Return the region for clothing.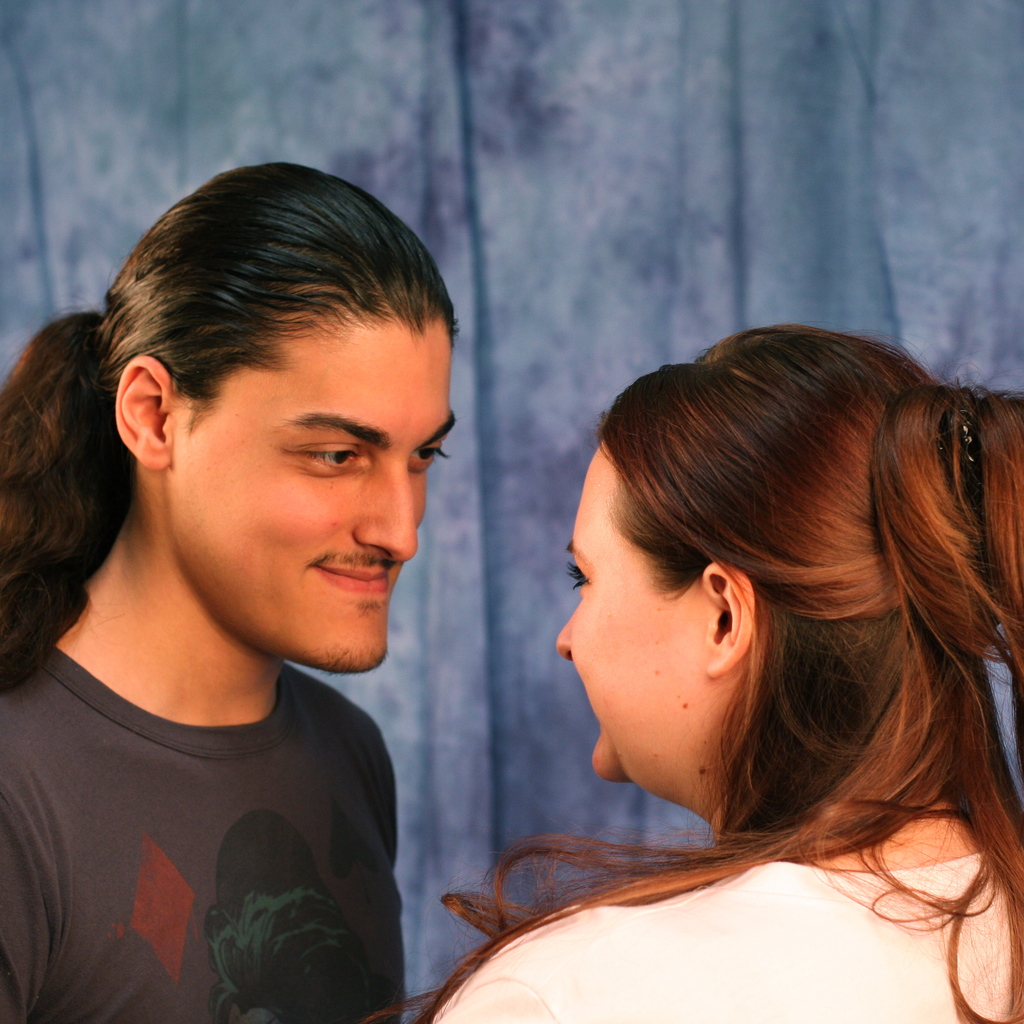
crop(421, 854, 1023, 1023).
